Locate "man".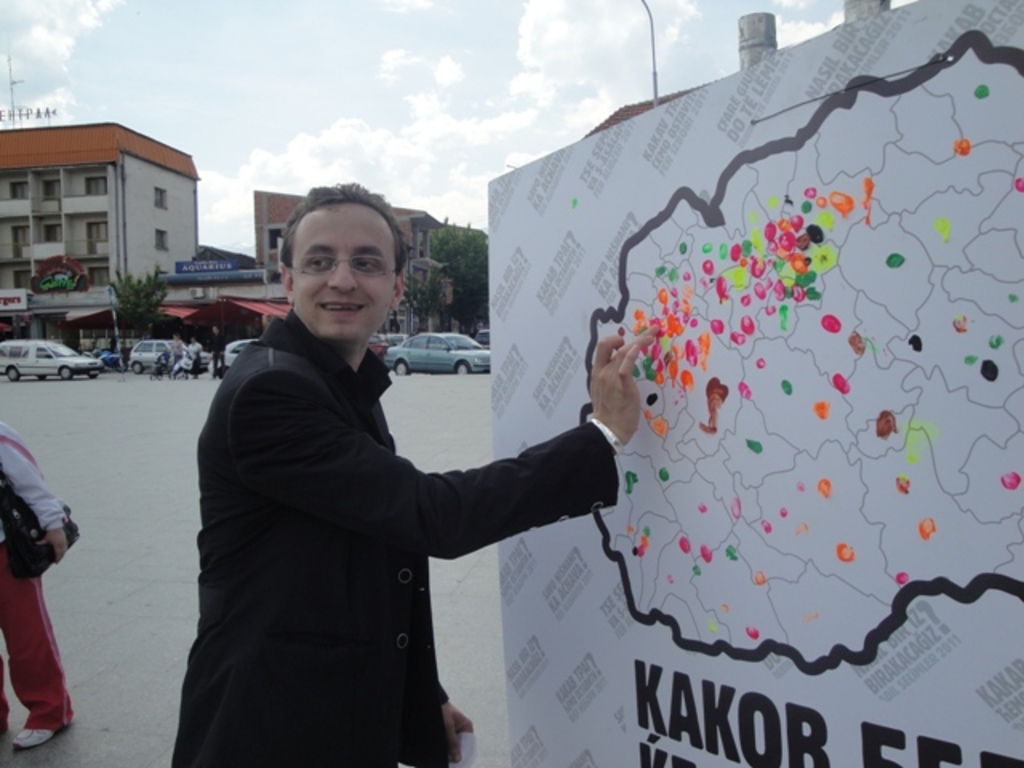
Bounding box: crop(165, 237, 640, 746).
